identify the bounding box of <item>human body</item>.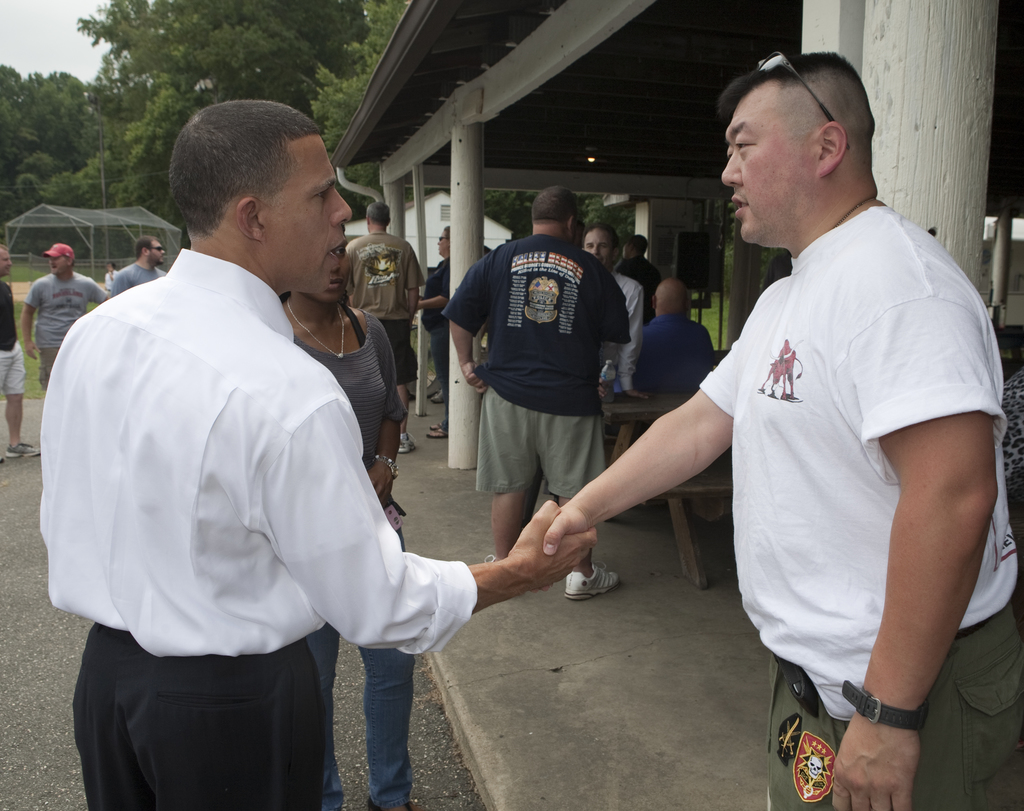
region(111, 263, 166, 298).
